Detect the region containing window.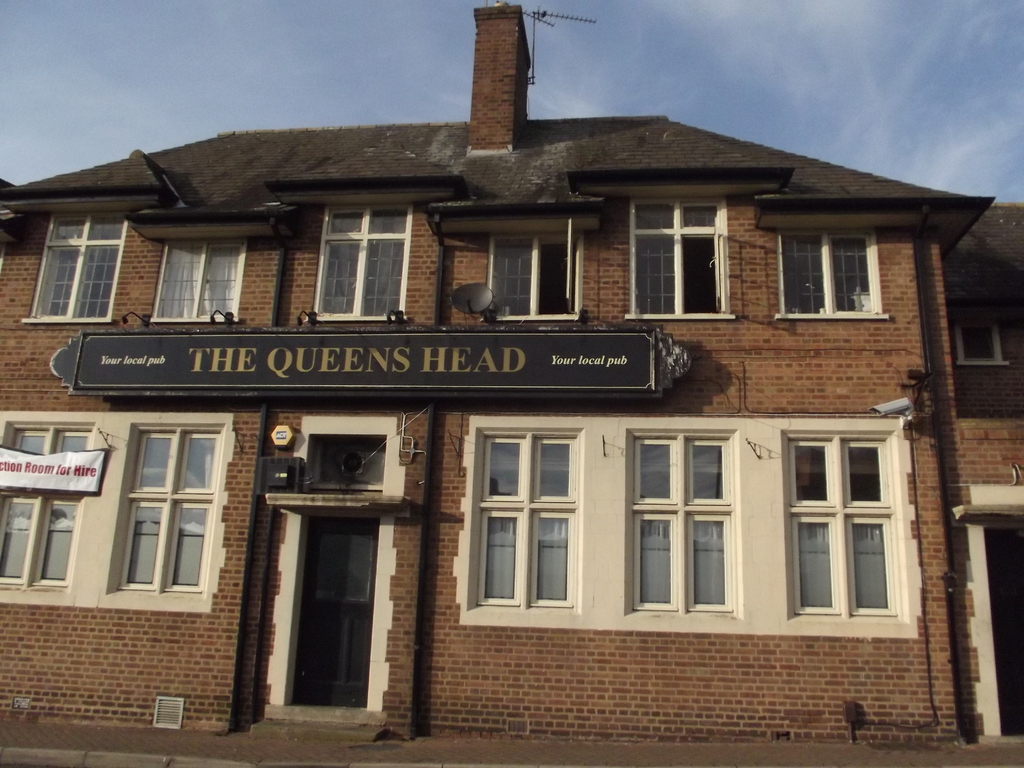
locate(152, 238, 250, 323).
